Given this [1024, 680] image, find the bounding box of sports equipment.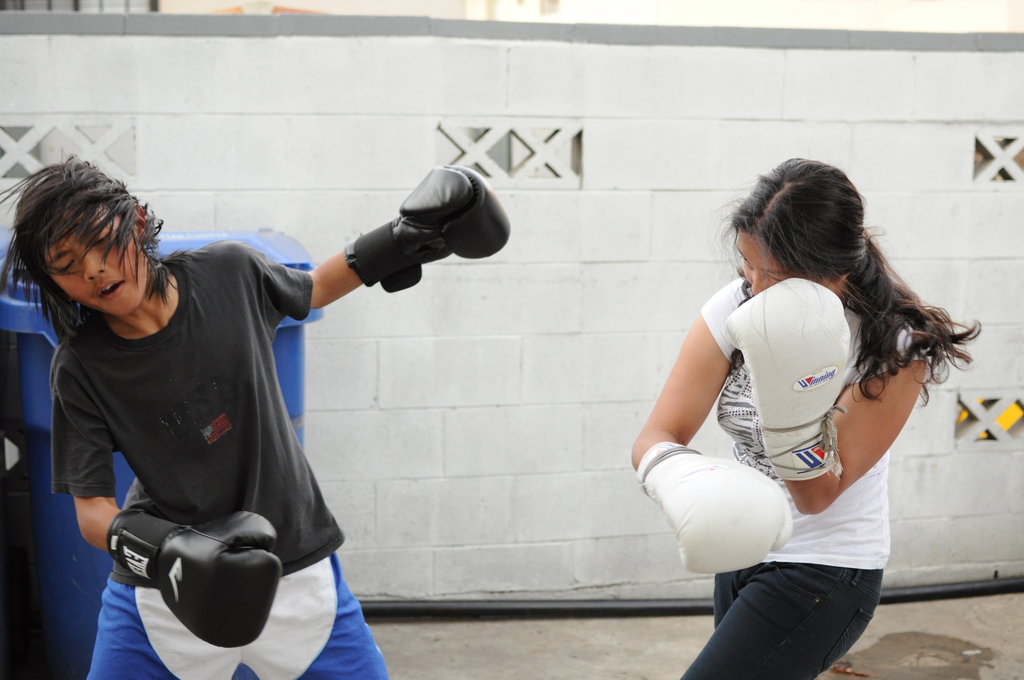
bbox(715, 277, 852, 489).
